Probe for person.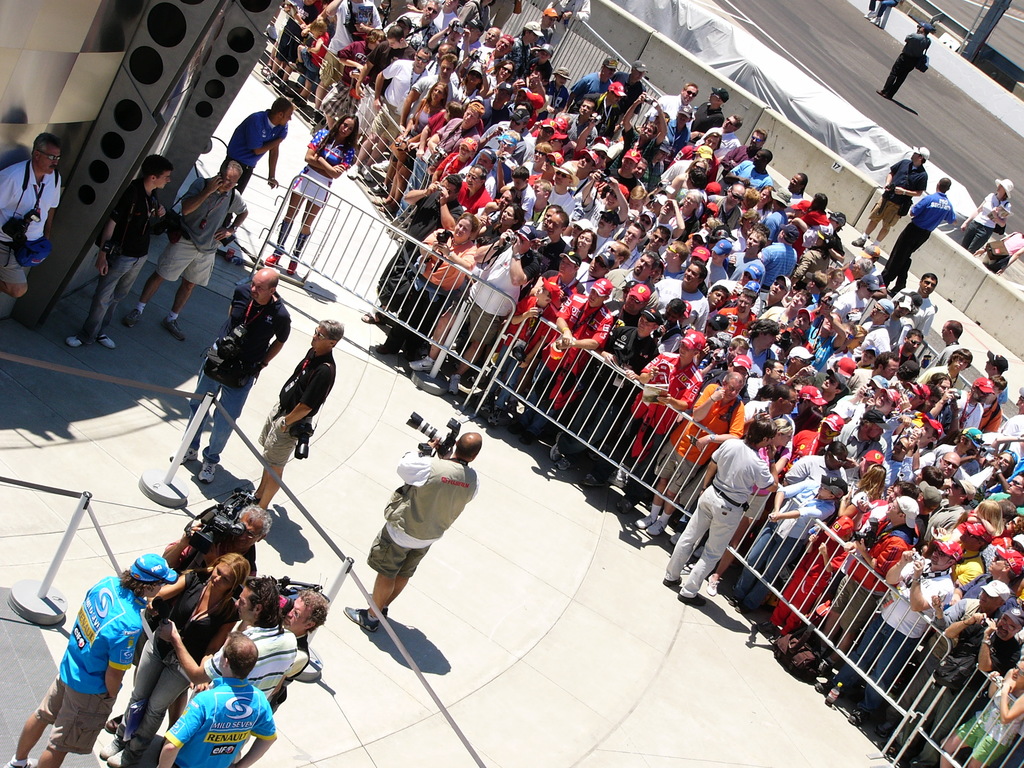
Probe result: 269,111,364,268.
